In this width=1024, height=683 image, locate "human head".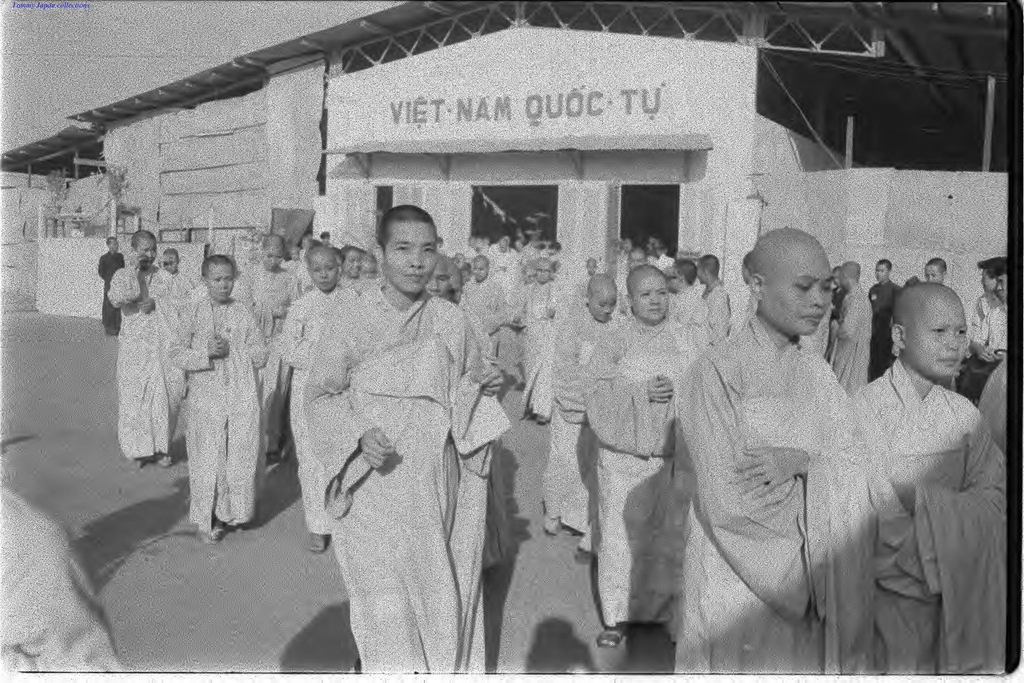
Bounding box: (left=980, top=260, right=1006, bottom=298).
